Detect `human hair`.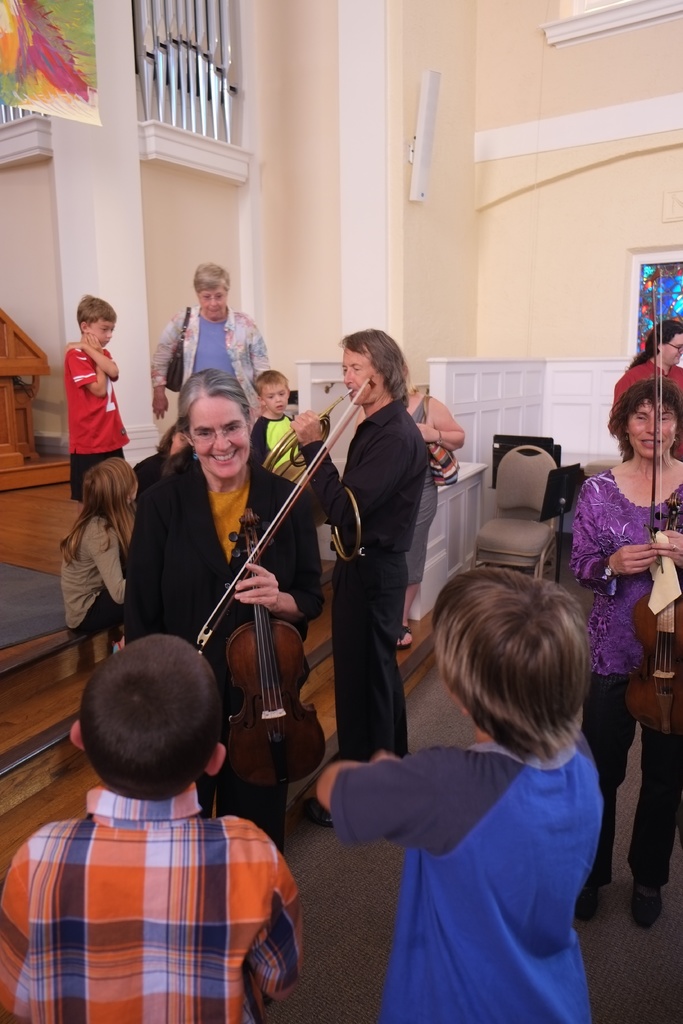
Detected at bbox=(74, 298, 120, 337).
